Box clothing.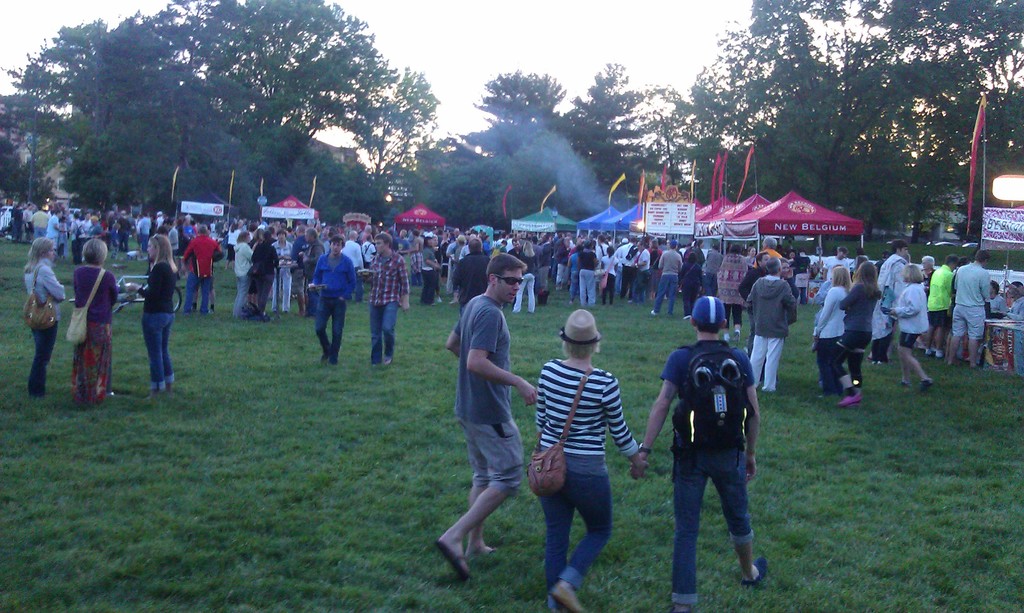
bbox(746, 274, 801, 400).
